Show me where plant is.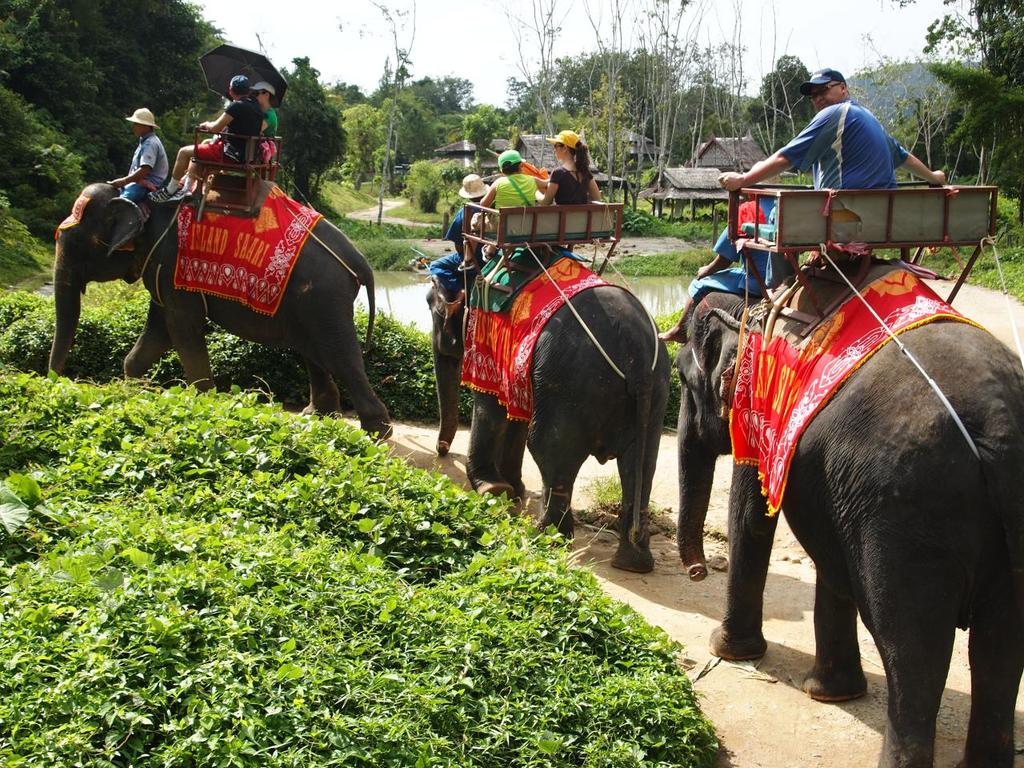
plant is at [865, 186, 1023, 306].
